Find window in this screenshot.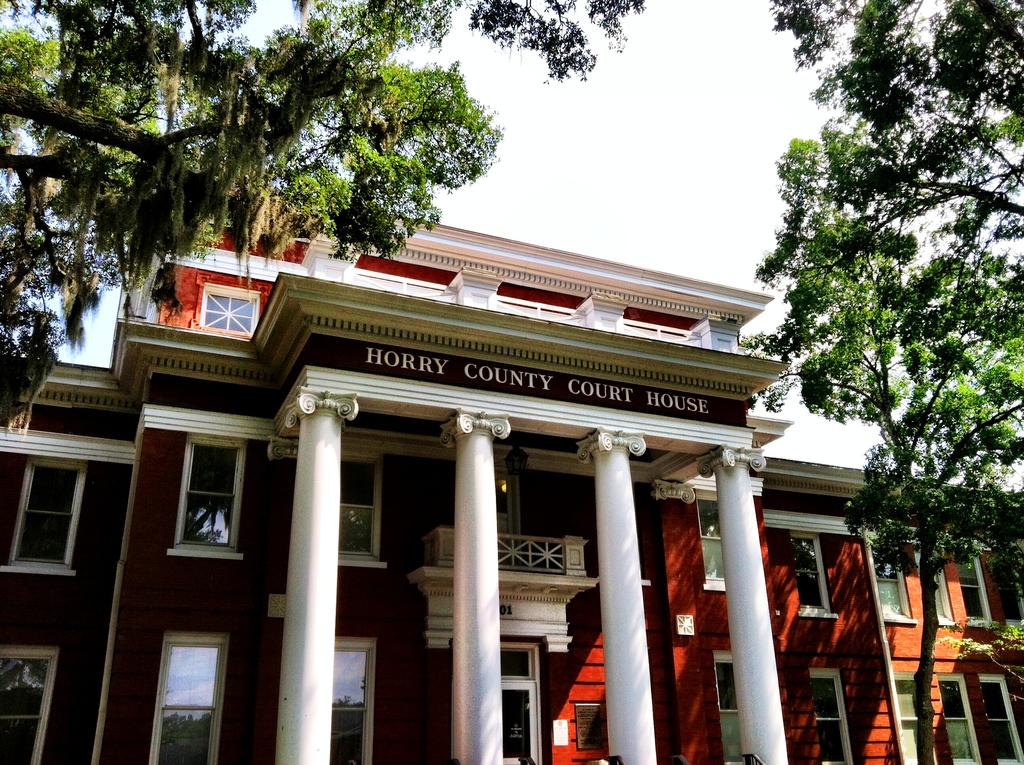
The bounding box for window is (x1=940, y1=675, x2=981, y2=764).
